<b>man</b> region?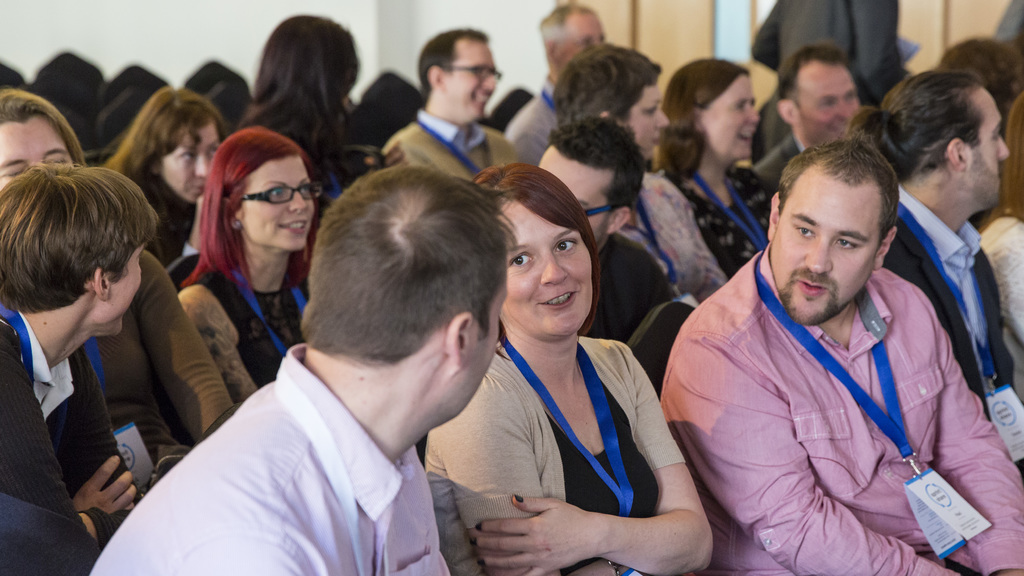
[x1=0, y1=164, x2=163, y2=560]
